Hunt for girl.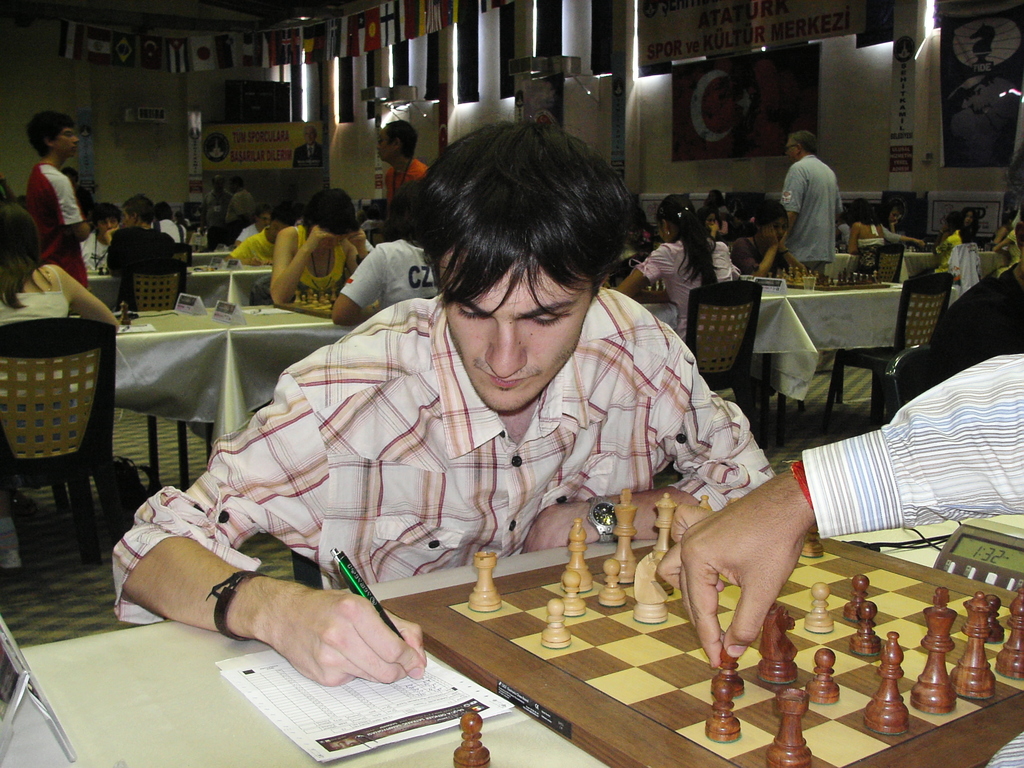
Hunted down at [x1=912, y1=212, x2=970, y2=279].
